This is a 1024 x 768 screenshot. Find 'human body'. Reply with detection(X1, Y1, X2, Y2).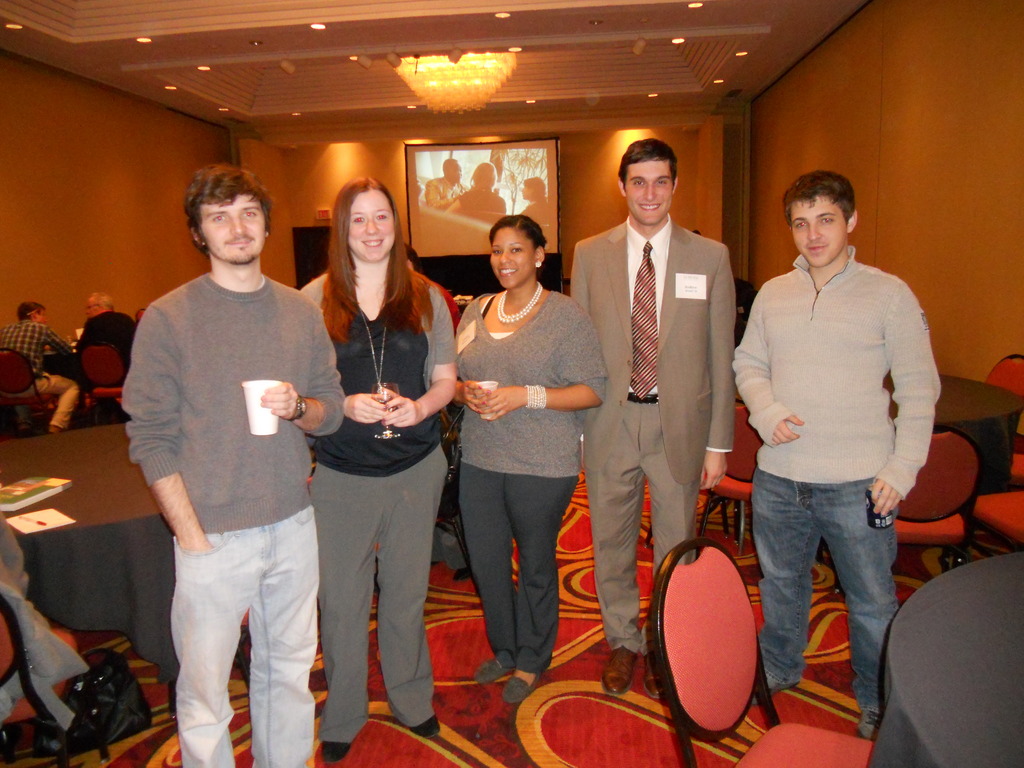
detection(456, 283, 609, 708).
